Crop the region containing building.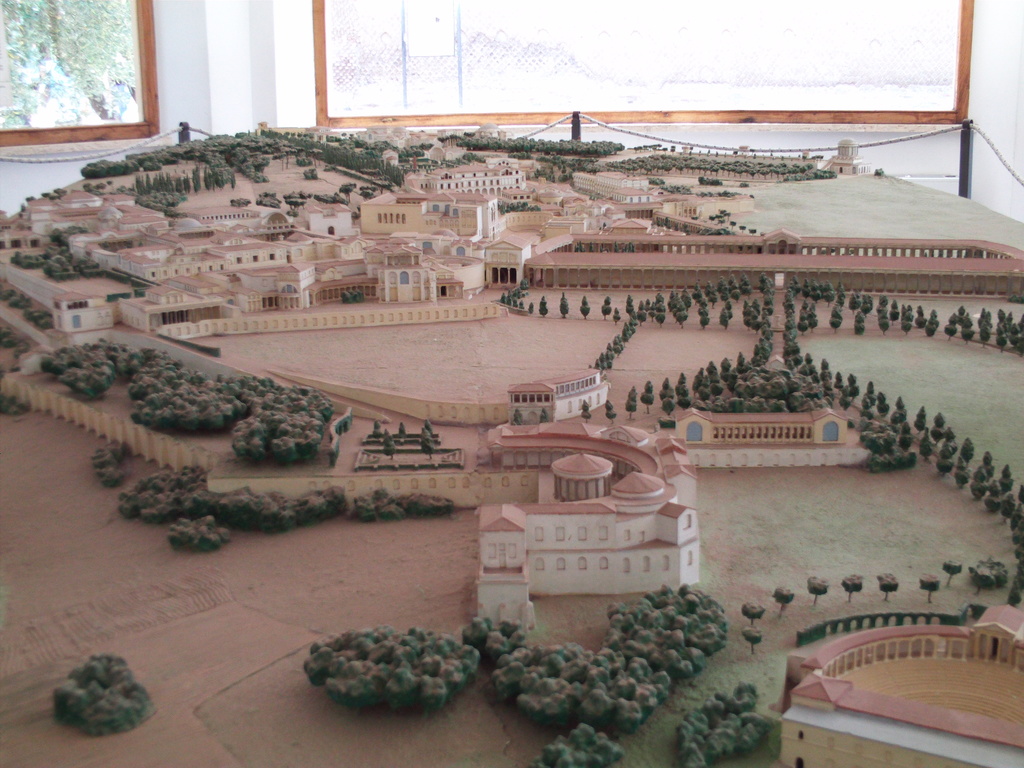
Crop region: [658, 404, 872, 468].
